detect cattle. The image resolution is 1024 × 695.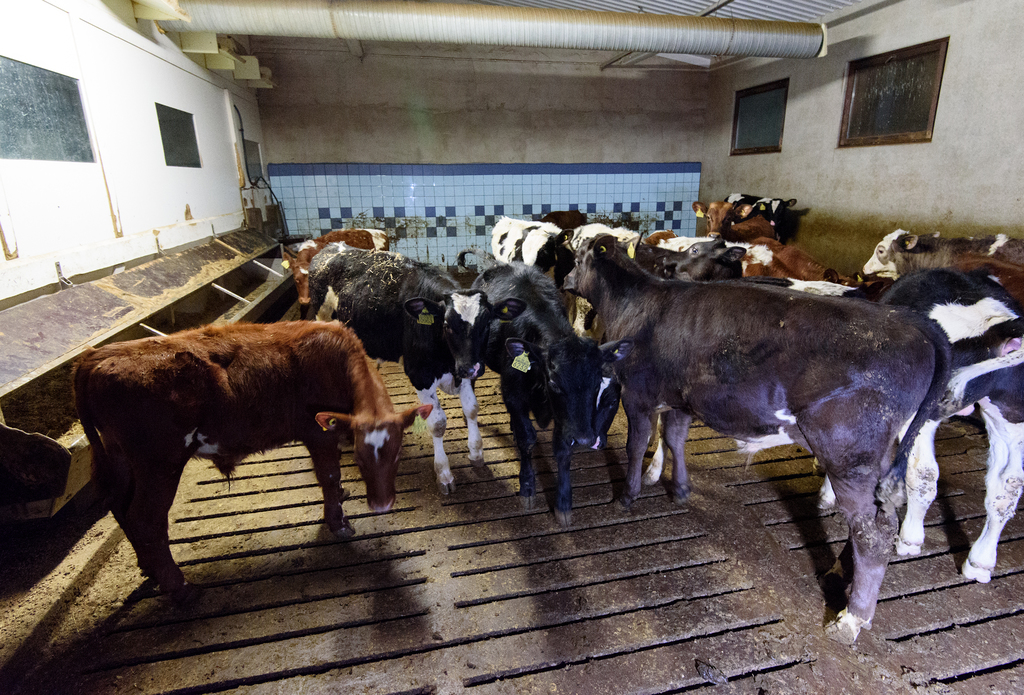
<box>563,233,950,645</box>.
